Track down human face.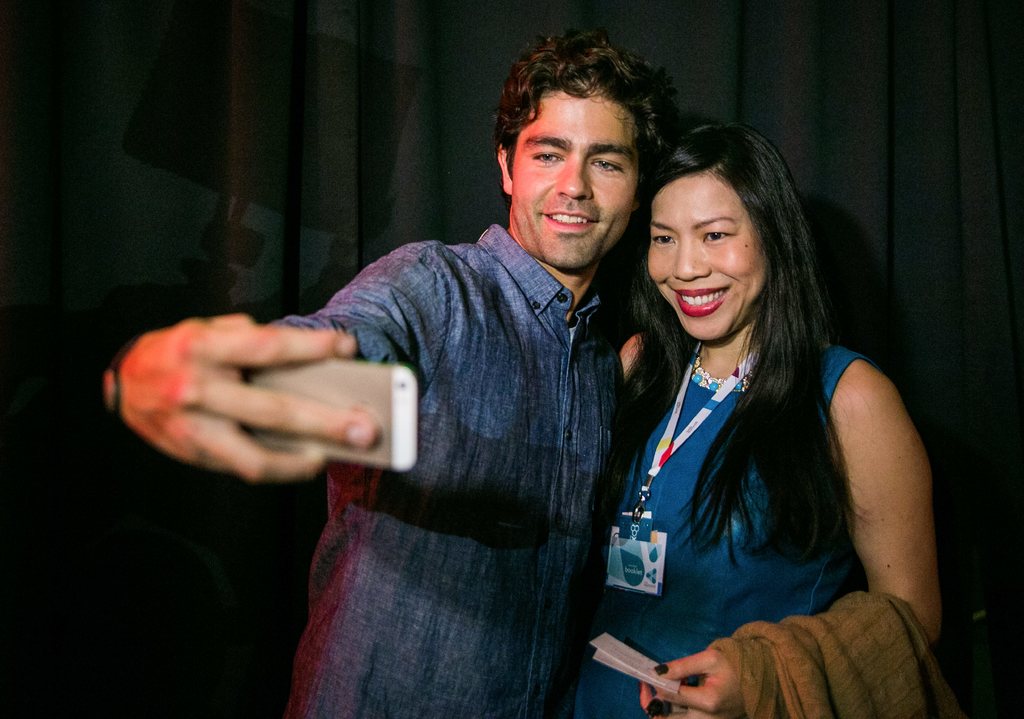
Tracked to detection(513, 90, 637, 270).
